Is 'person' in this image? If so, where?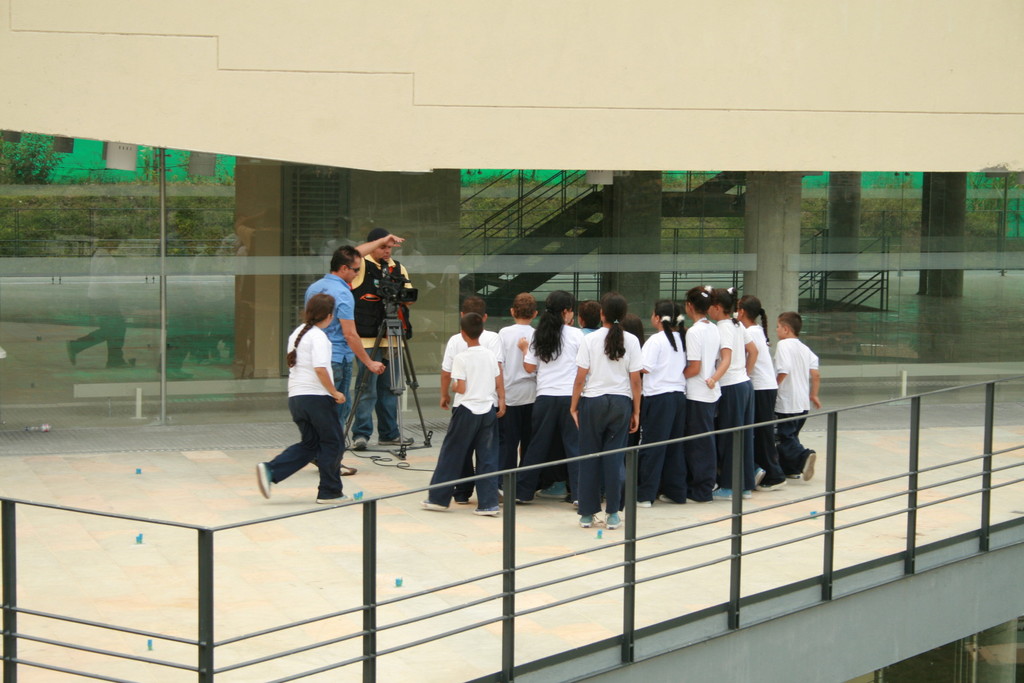
Yes, at {"x1": 438, "y1": 298, "x2": 515, "y2": 415}.
